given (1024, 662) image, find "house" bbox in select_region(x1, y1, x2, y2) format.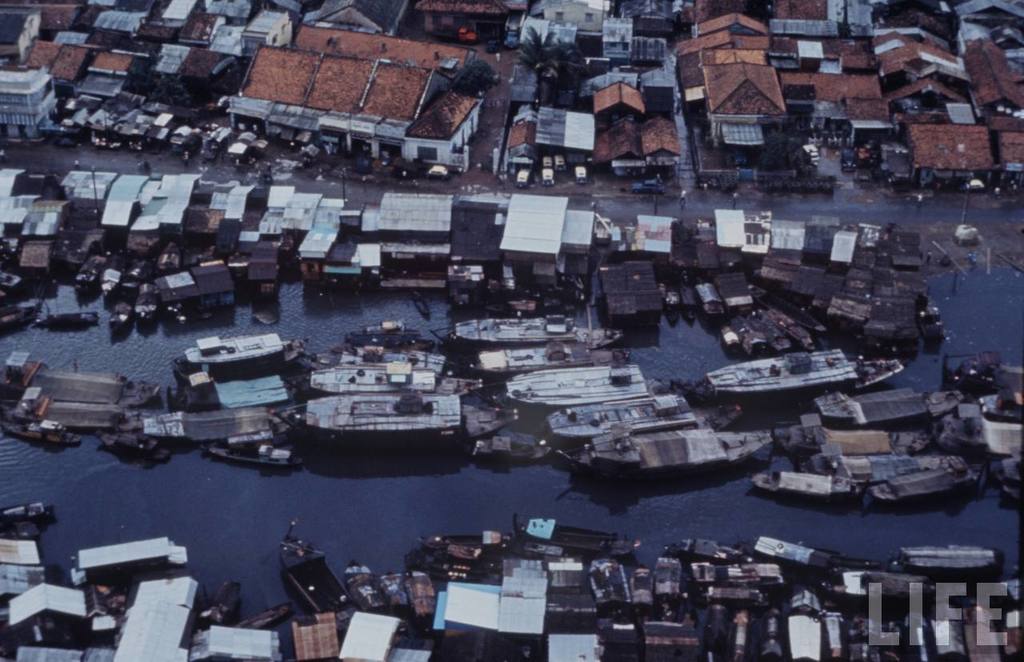
select_region(958, 34, 1023, 120).
